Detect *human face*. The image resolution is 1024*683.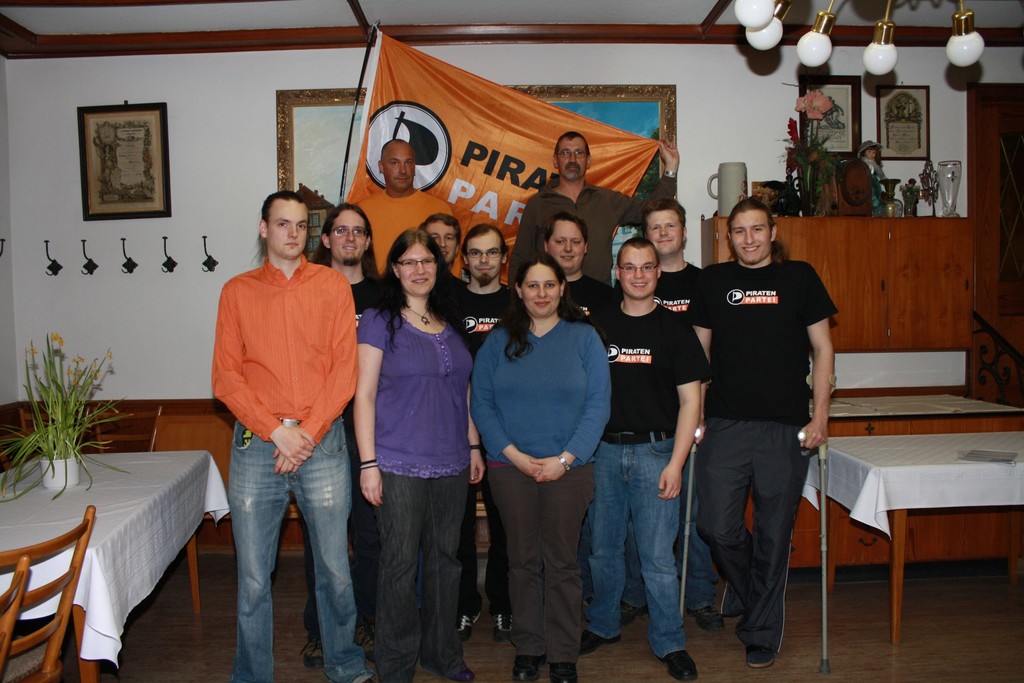
x1=328, y1=202, x2=369, y2=265.
